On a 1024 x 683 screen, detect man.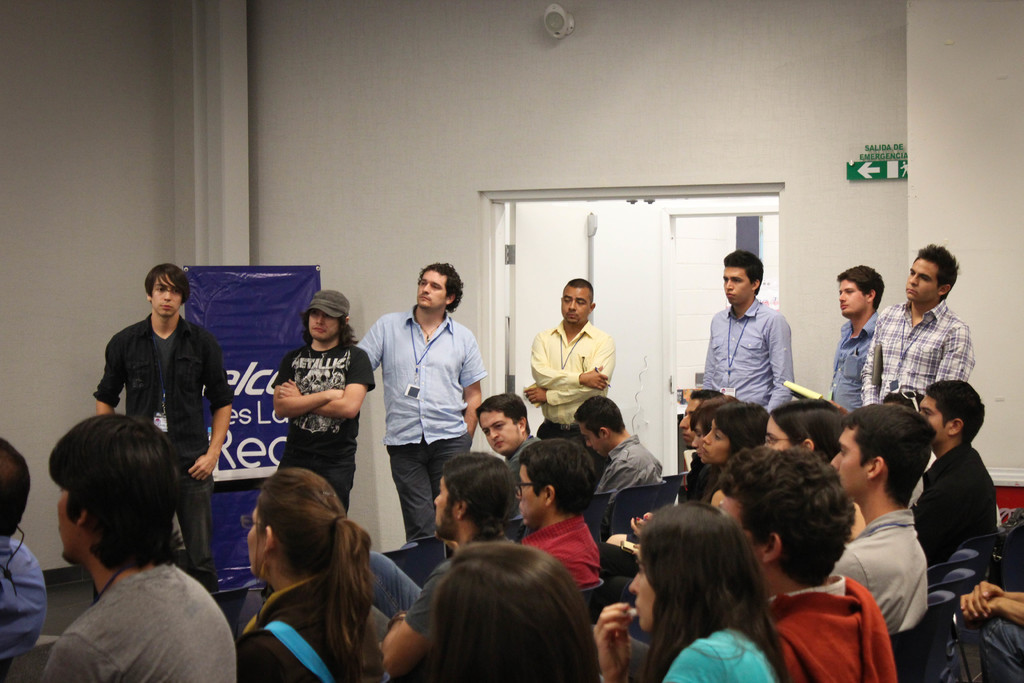
l=572, t=397, r=662, b=497.
